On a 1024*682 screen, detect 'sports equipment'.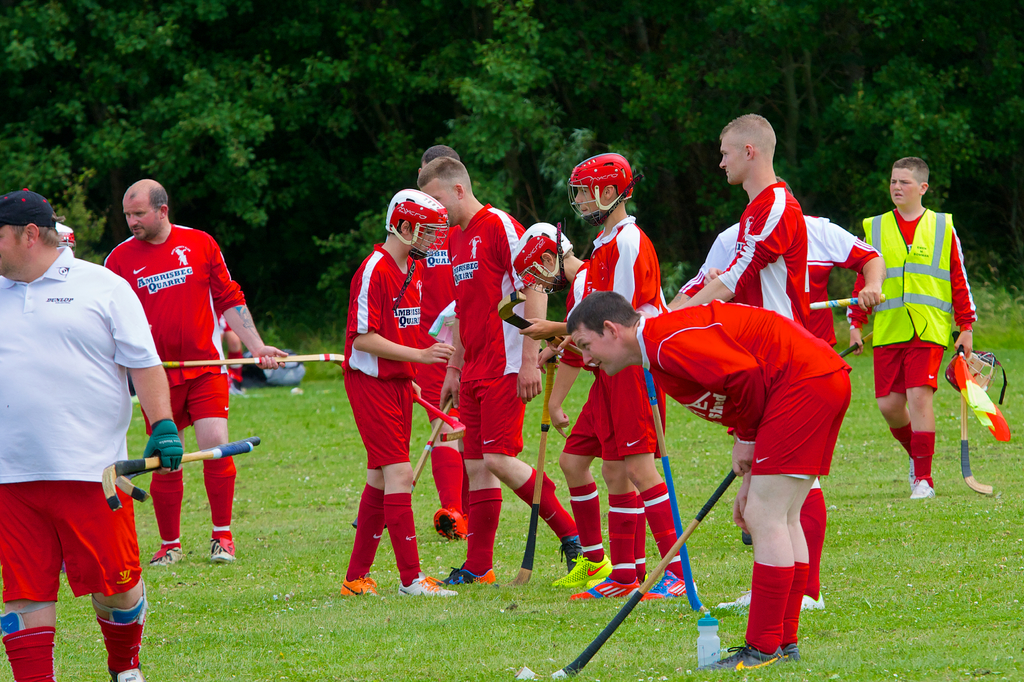
x1=509 y1=362 x2=557 y2=589.
